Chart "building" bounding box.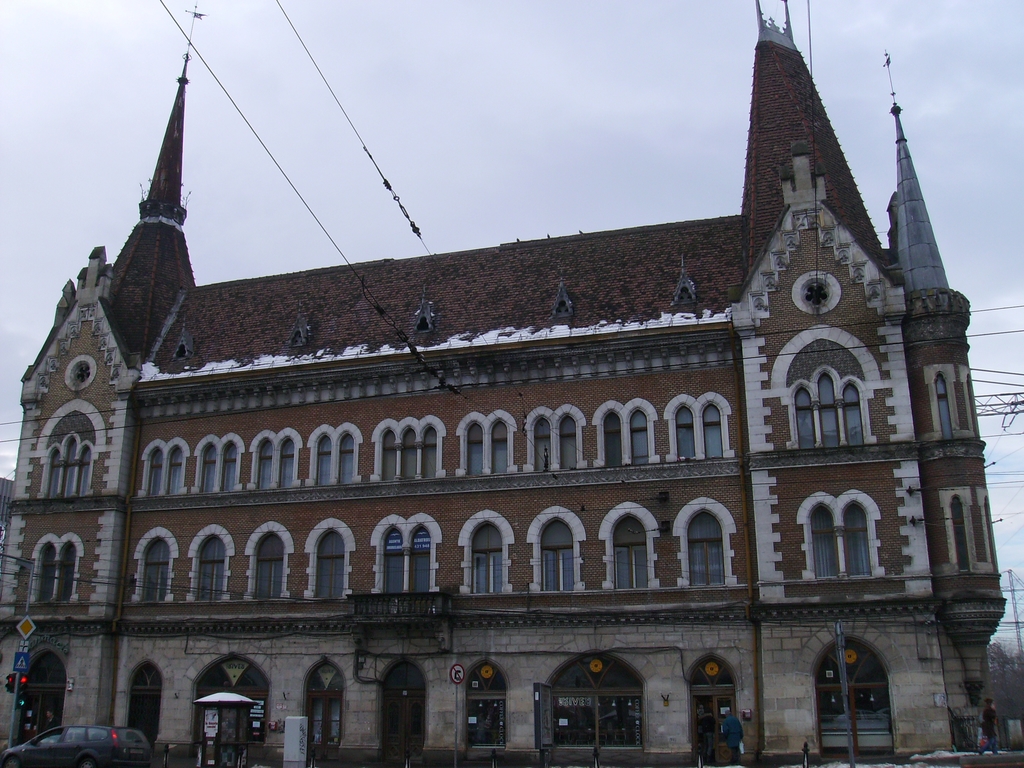
Charted: 0/0/1006/767.
